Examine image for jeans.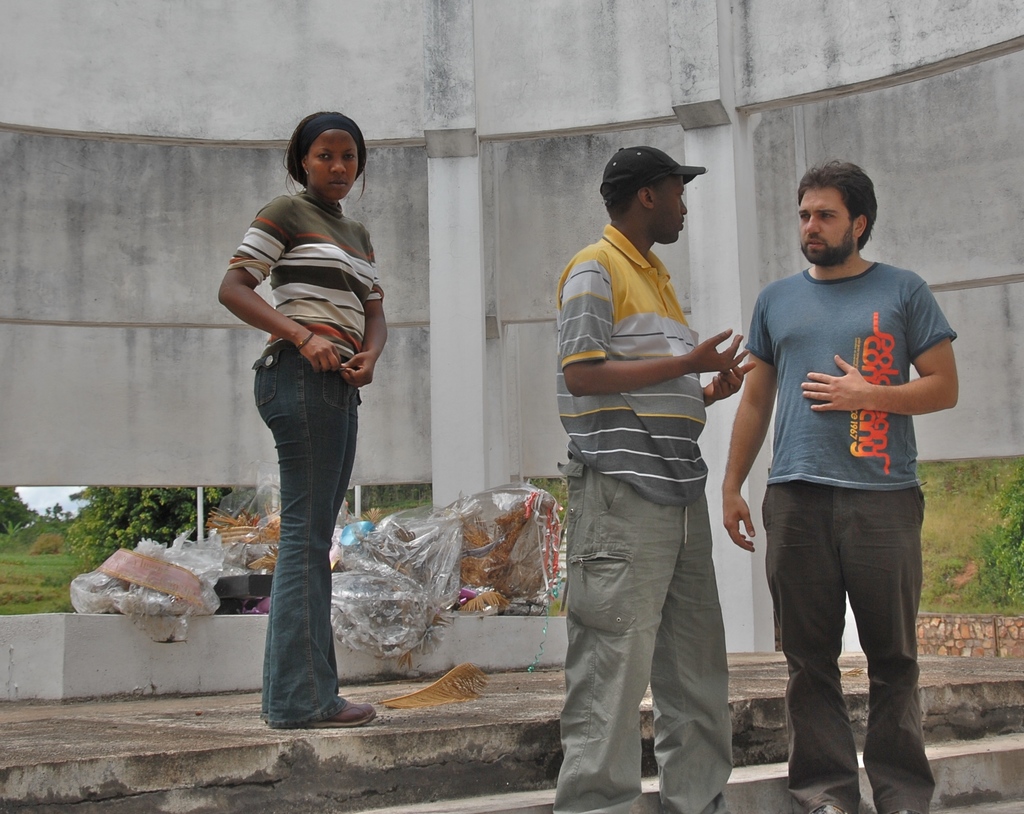
Examination result: (245, 334, 360, 730).
